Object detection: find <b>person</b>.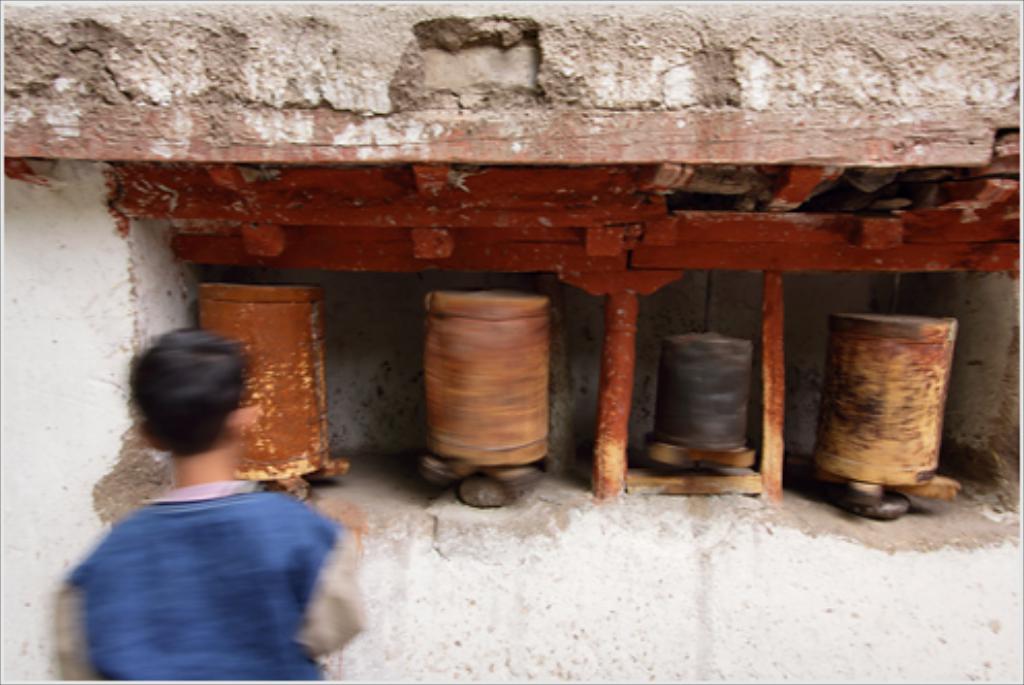
58/320/367/683.
